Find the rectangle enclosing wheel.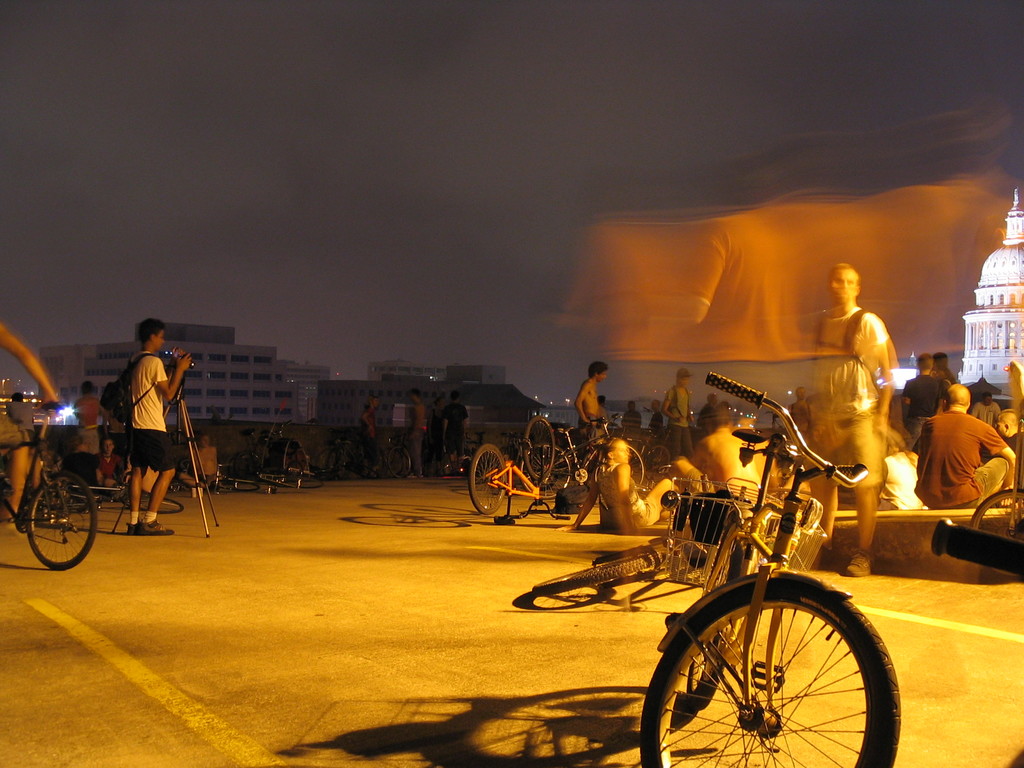
x1=25, y1=472, x2=96, y2=575.
